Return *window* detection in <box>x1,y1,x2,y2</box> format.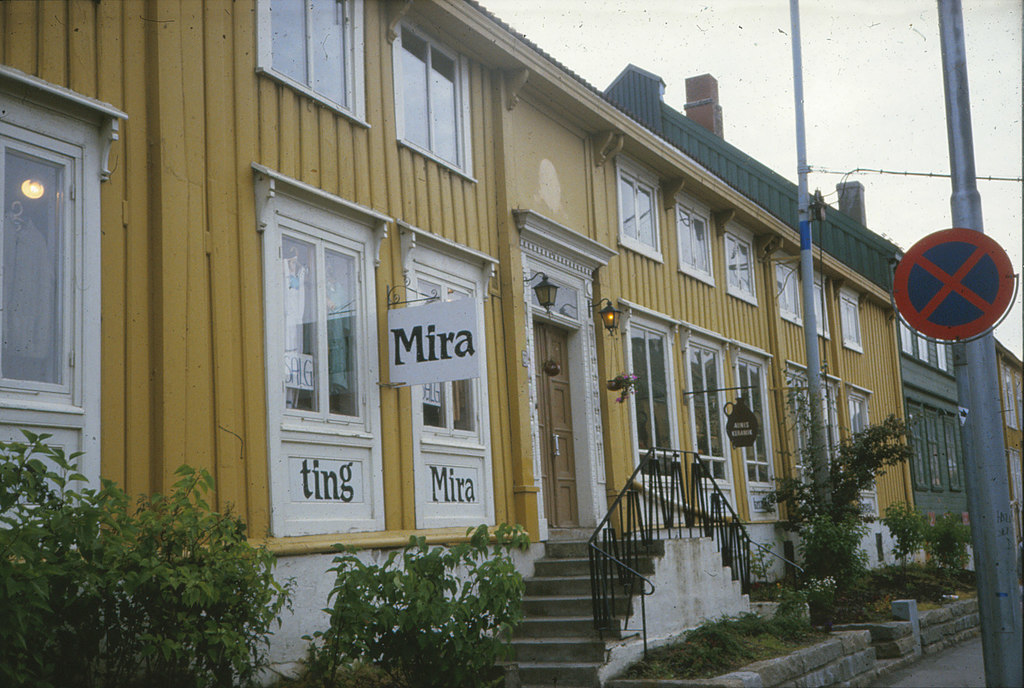
<box>846,387,877,491</box>.
